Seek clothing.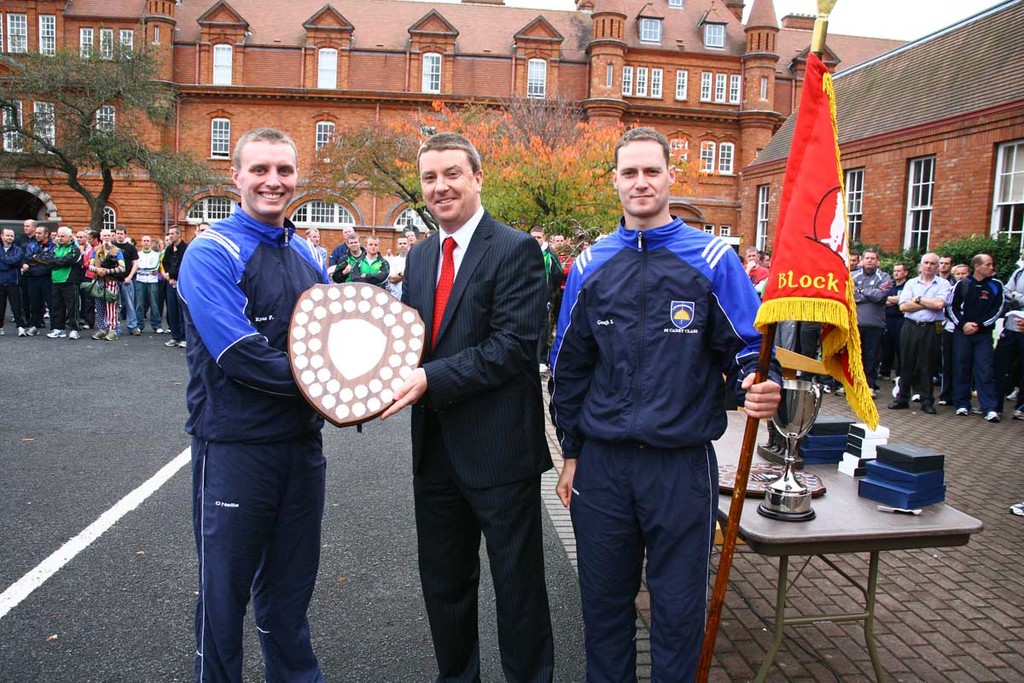
detection(44, 243, 76, 315).
